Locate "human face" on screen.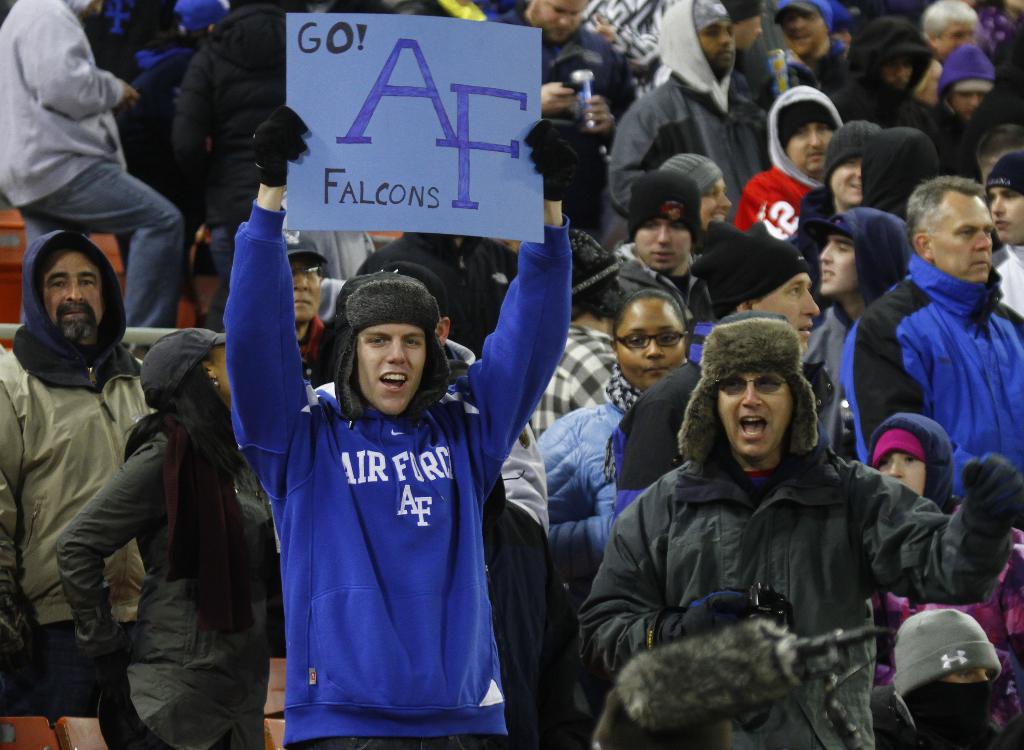
On screen at 876/452/926/494.
